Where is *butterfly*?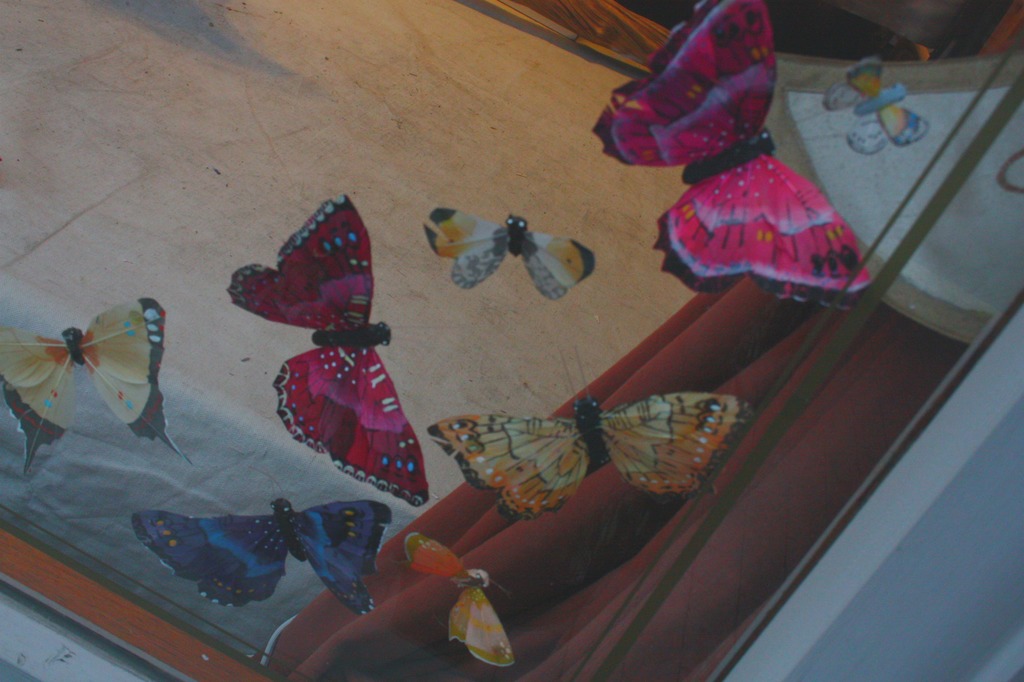
<box>0,300,189,472</box>.
